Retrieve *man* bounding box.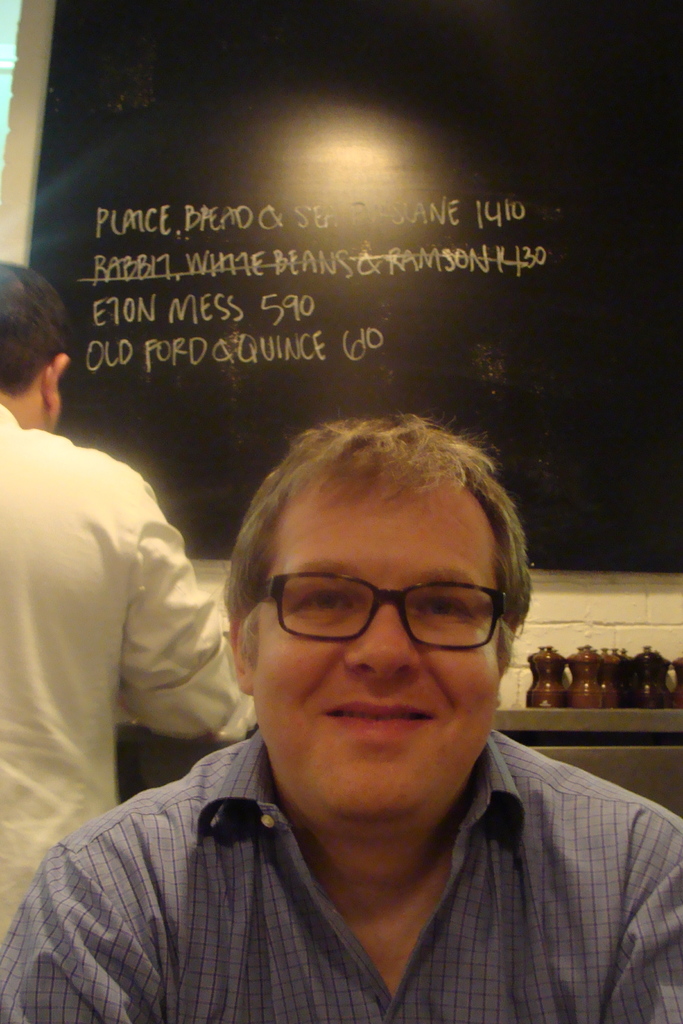
Bounding box: bbox=[0, 246, 274, 1011].
